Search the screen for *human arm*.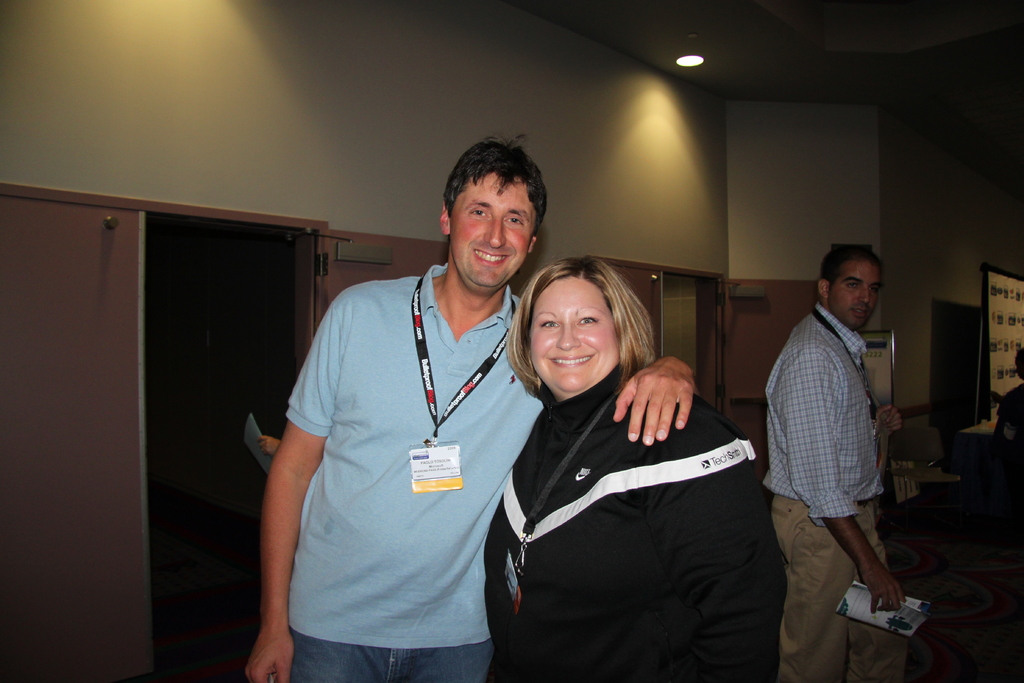
Found at 257, 431, 283, 458.
